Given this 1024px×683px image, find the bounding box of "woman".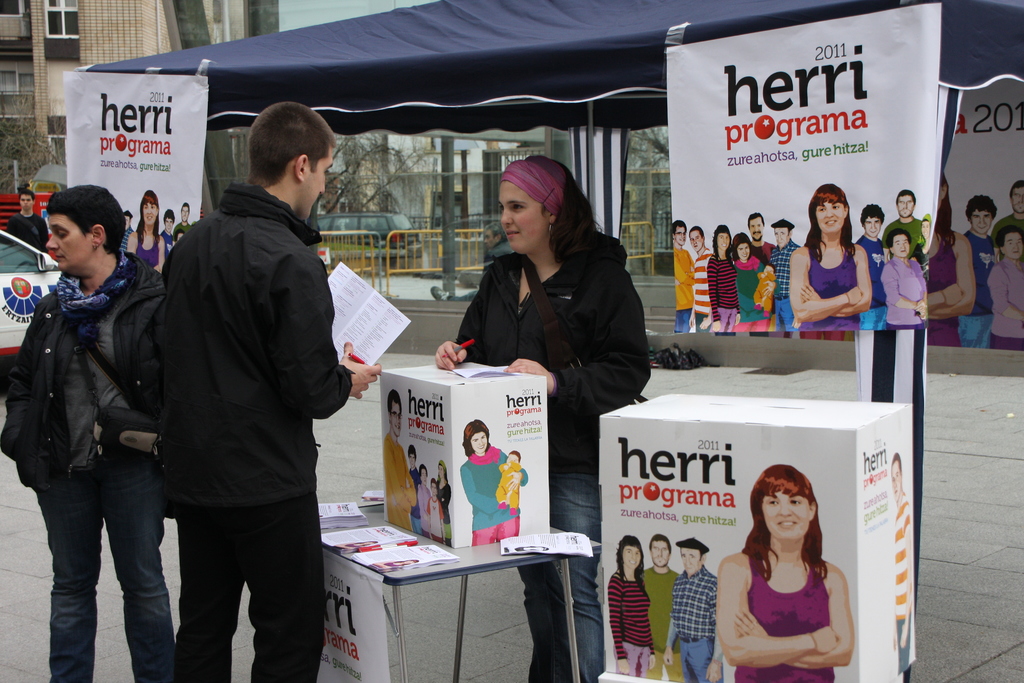
box(733, 232, 769, 332).
